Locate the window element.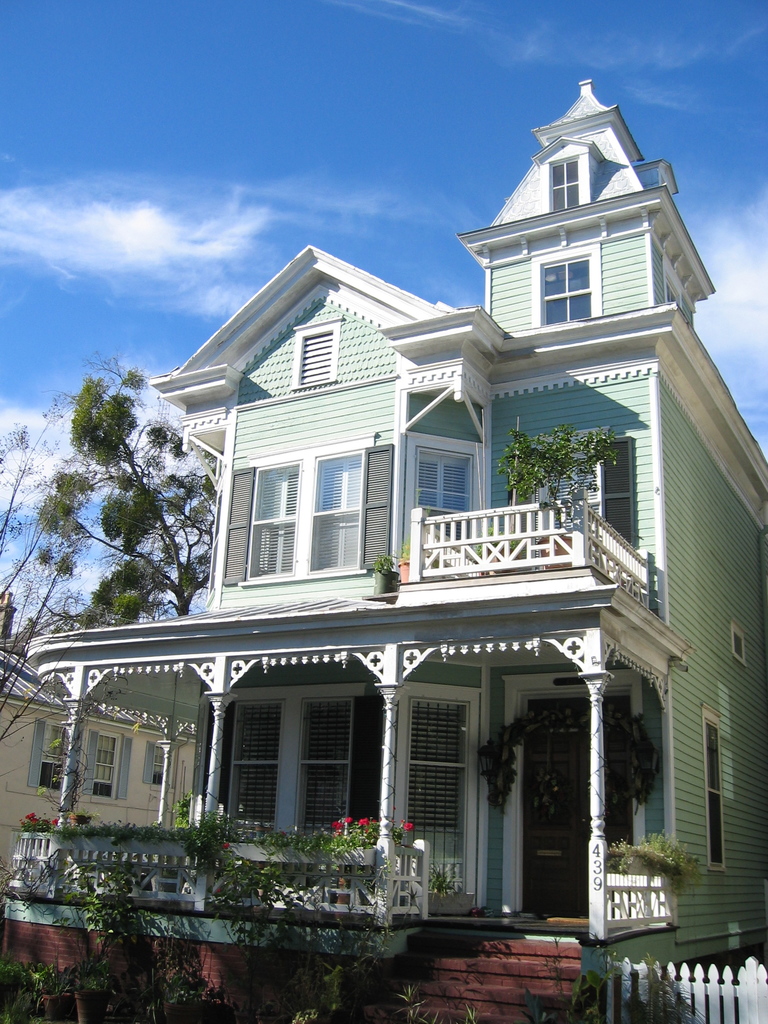
Element bbox: x1=86 y1=736 x2=122 y2=797.
